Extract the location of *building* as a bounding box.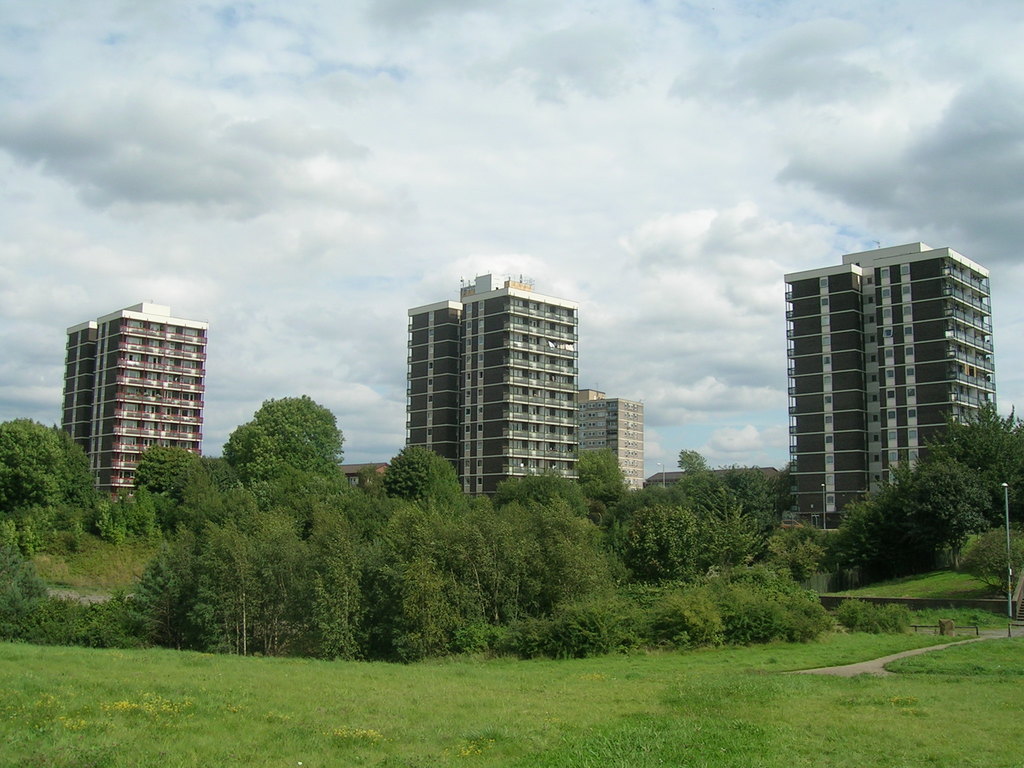
bbox=(330, 462, 389, 487).
